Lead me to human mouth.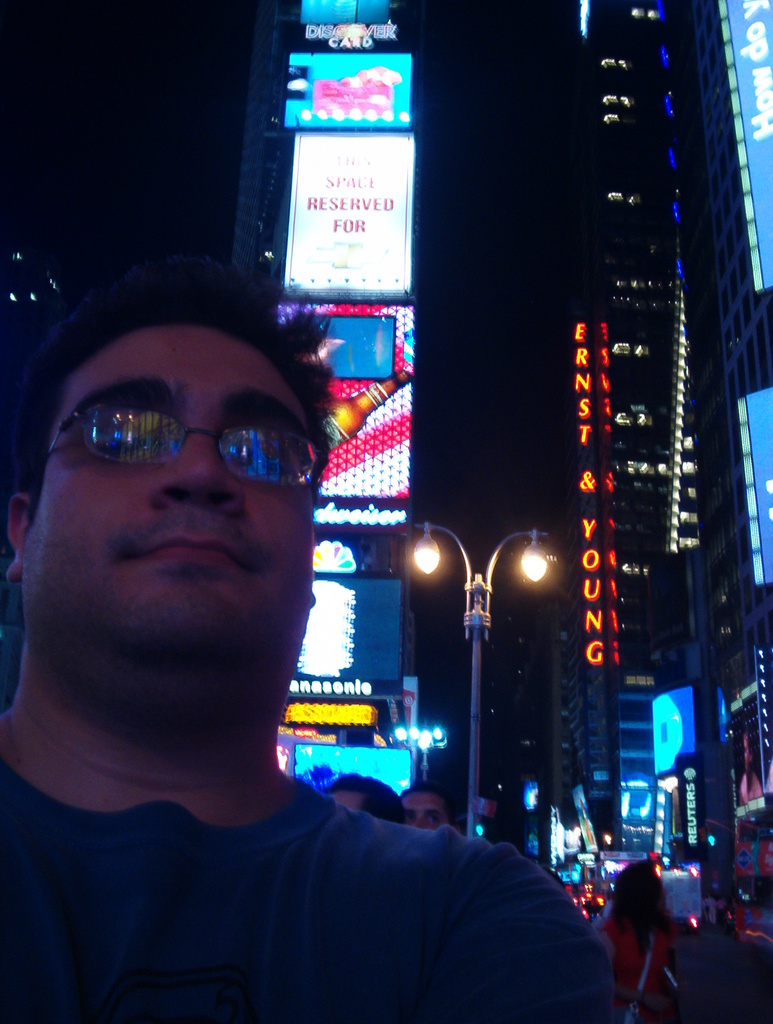
Lead to 127/535/247/564.
